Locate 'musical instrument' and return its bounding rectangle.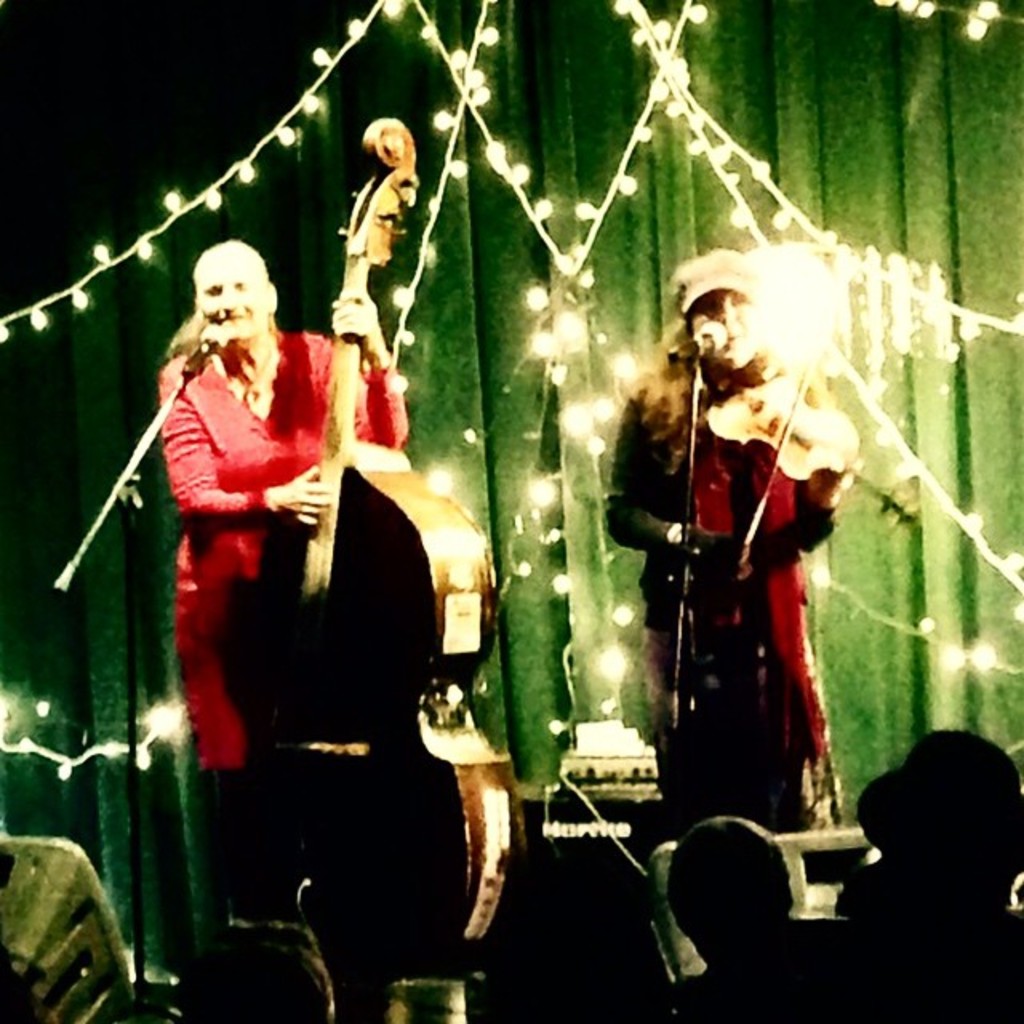
197,117,538,987.
